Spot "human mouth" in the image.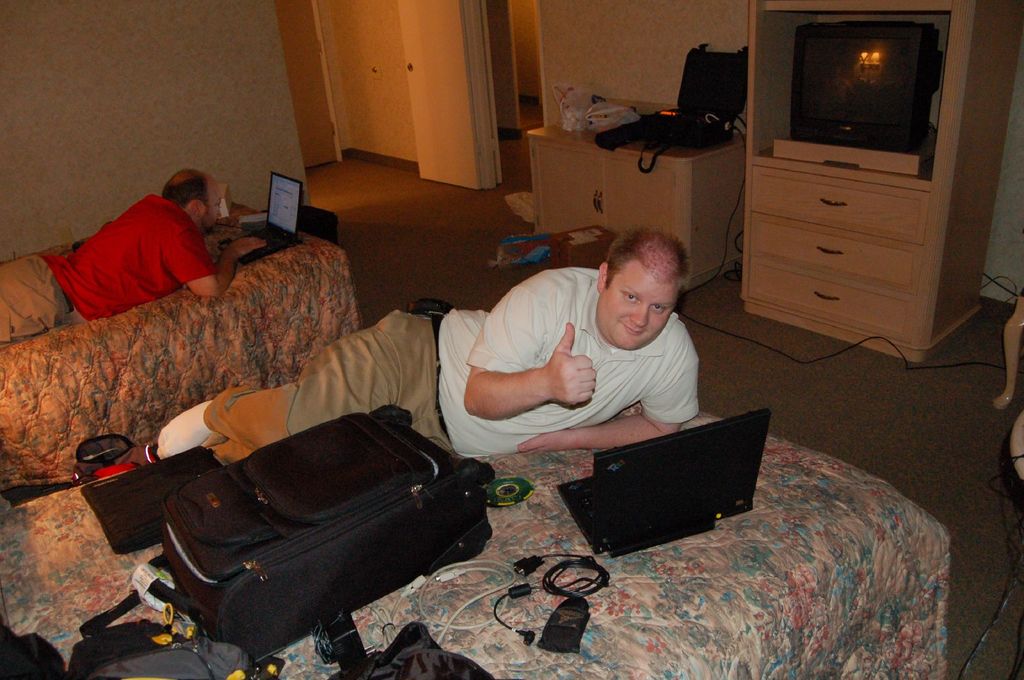
"human mouth" found at bbox=[620, 323, 643, 333].
